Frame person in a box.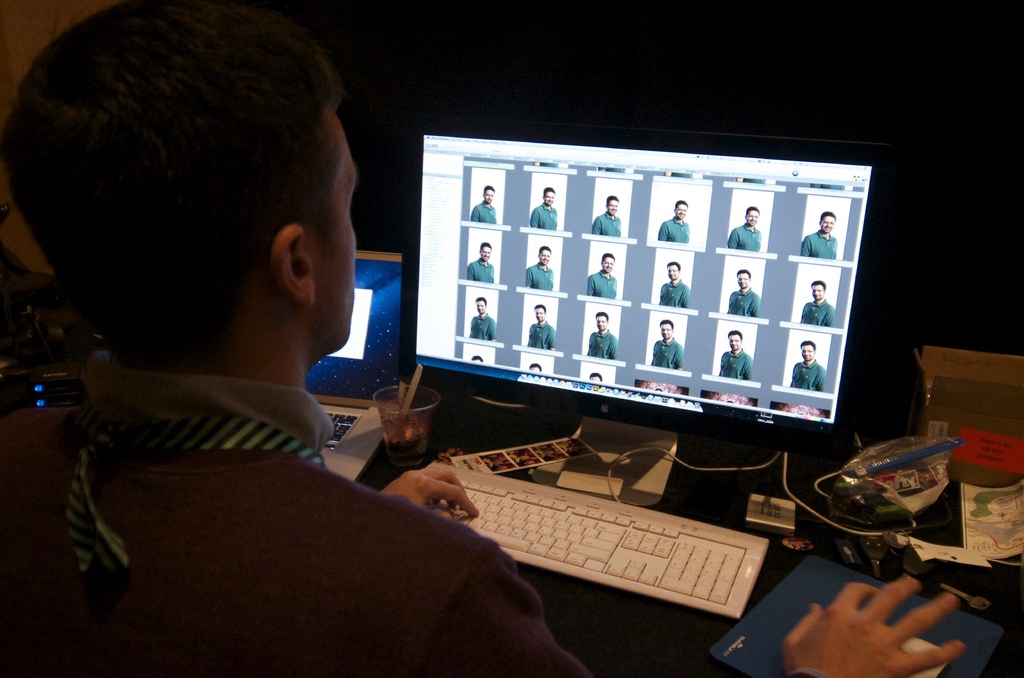
[526,305,554,349].
